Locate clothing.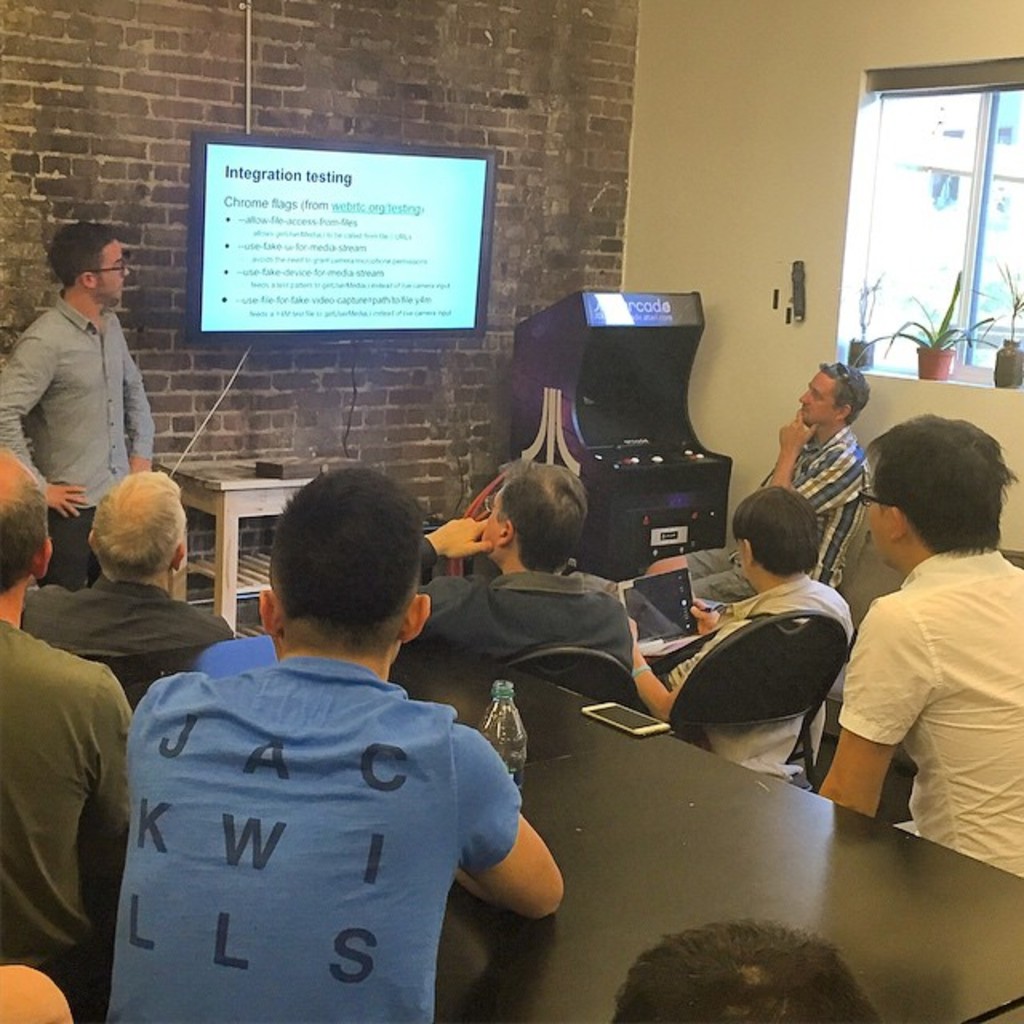
Bounding box: 21:574:232:715.
